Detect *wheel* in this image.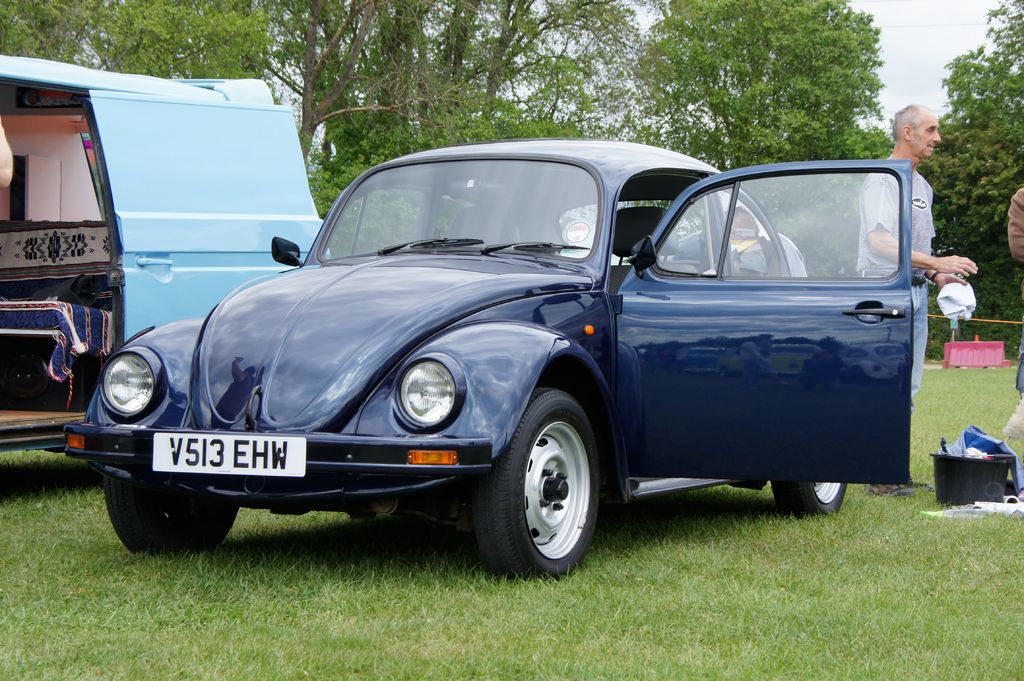
Detection: select_region(459, 411, 608, 574).
